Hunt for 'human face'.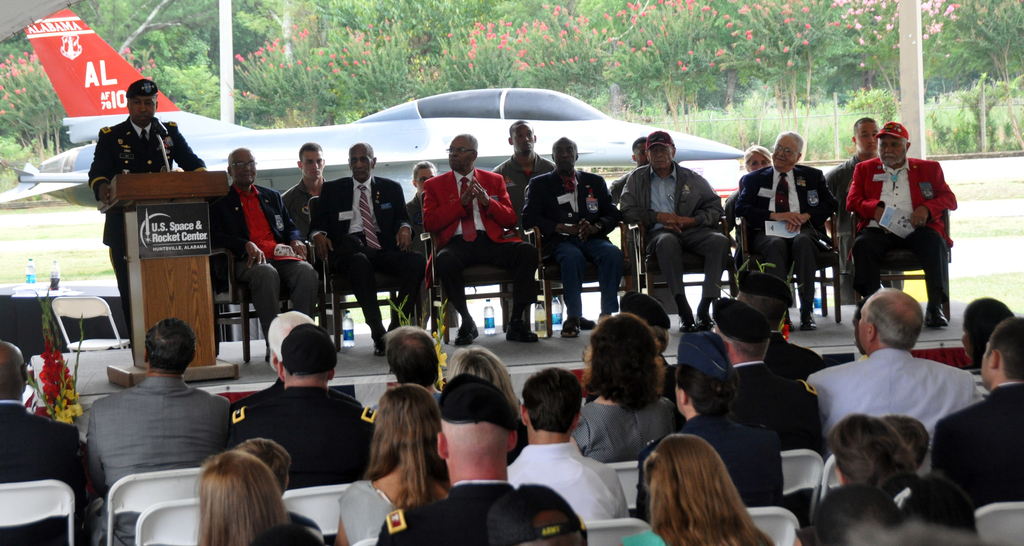
Hunted down at select_region(125, 99, 157, 129).
